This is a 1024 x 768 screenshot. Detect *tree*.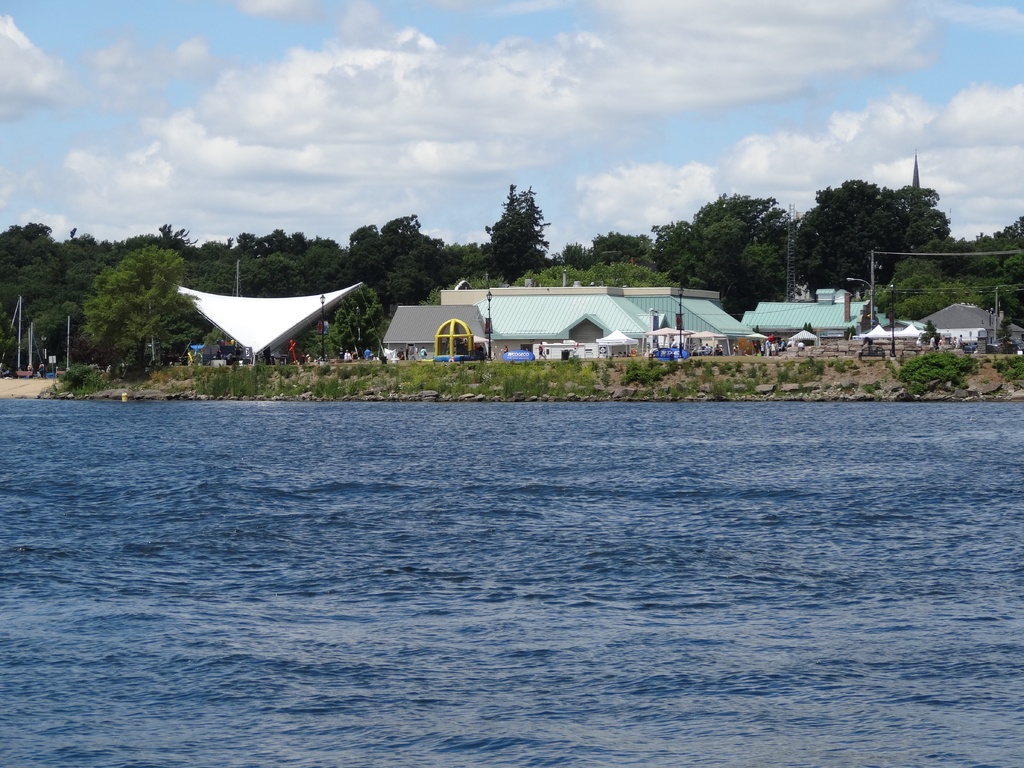
[left=549, top=243, right=598, bottom=270].
